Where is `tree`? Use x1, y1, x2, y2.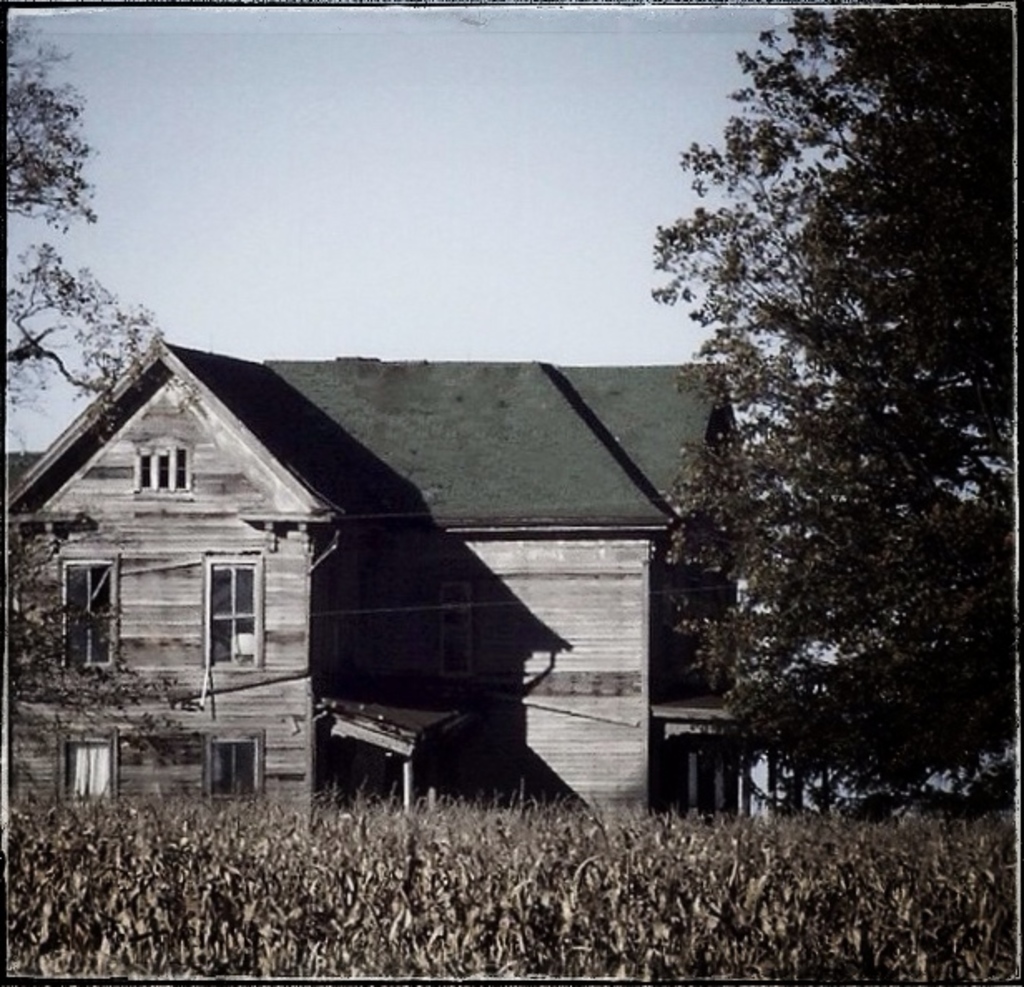
638, 0, 1022, 502.
